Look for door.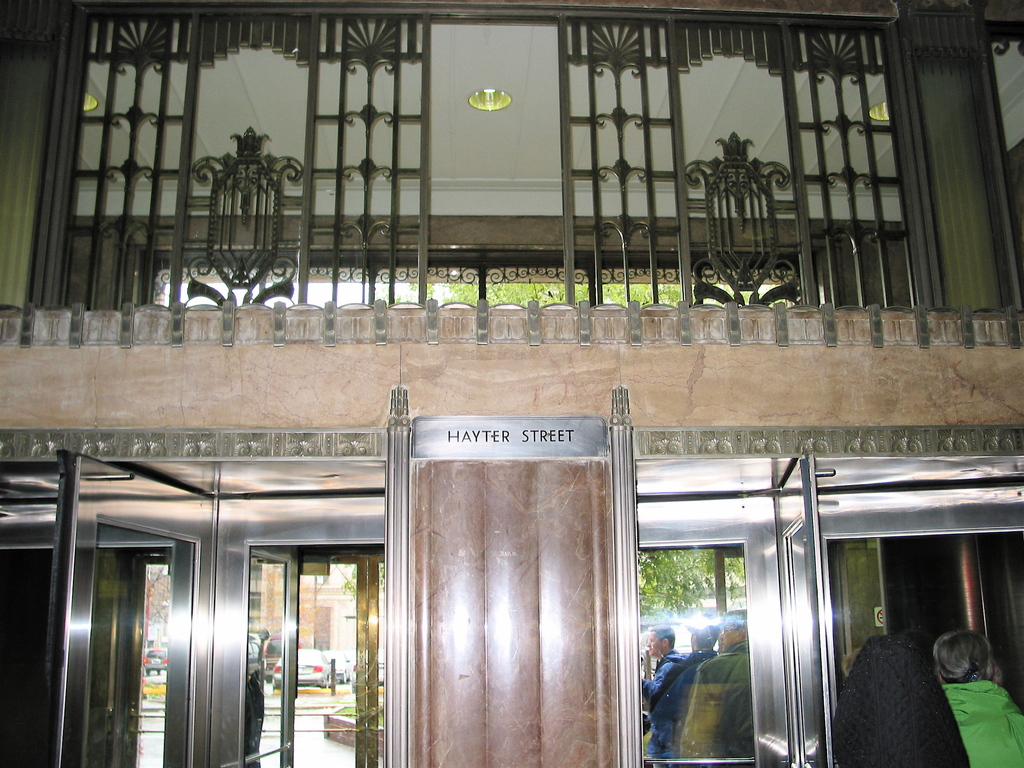
Found: BBox(394, 454, 613, 767).
